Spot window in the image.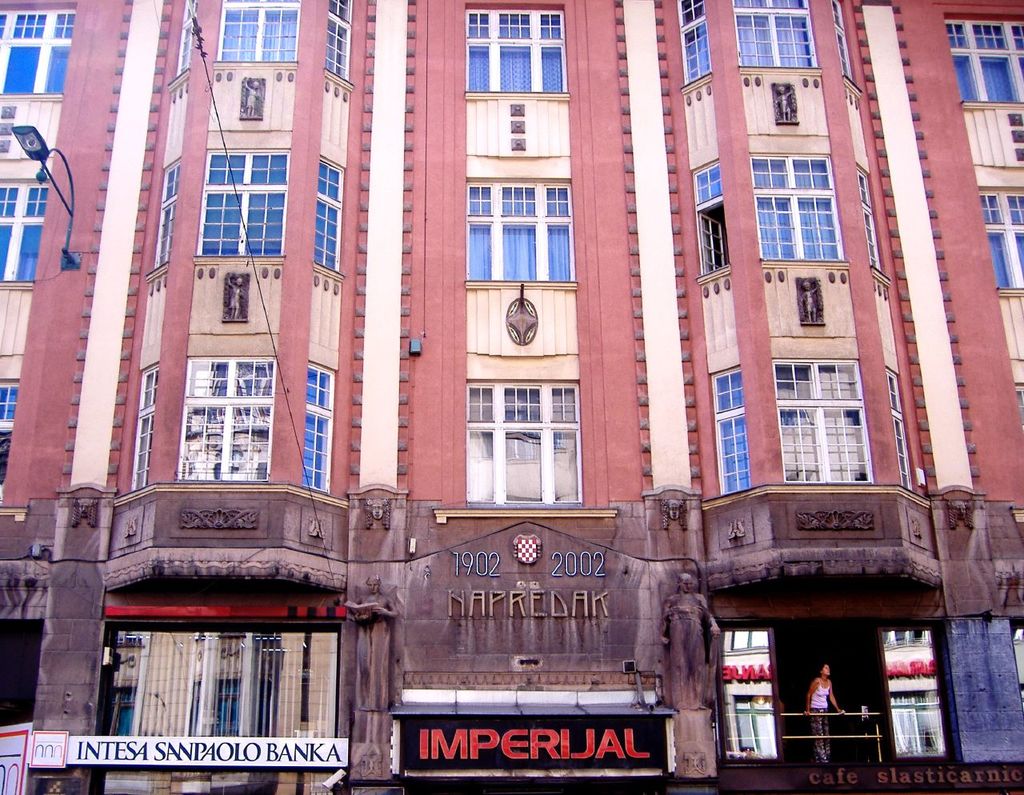
window found at detection(463, 4, 566, 95).
